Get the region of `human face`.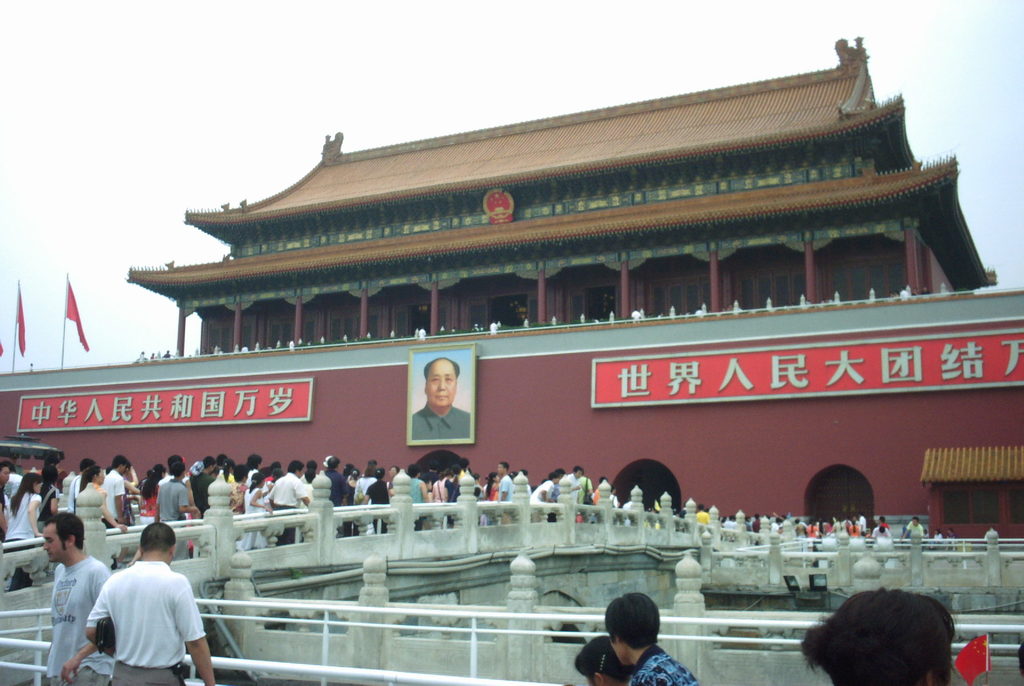
{"x1": 571, "y1": 466, "x2": 584, "y2": 483}.
